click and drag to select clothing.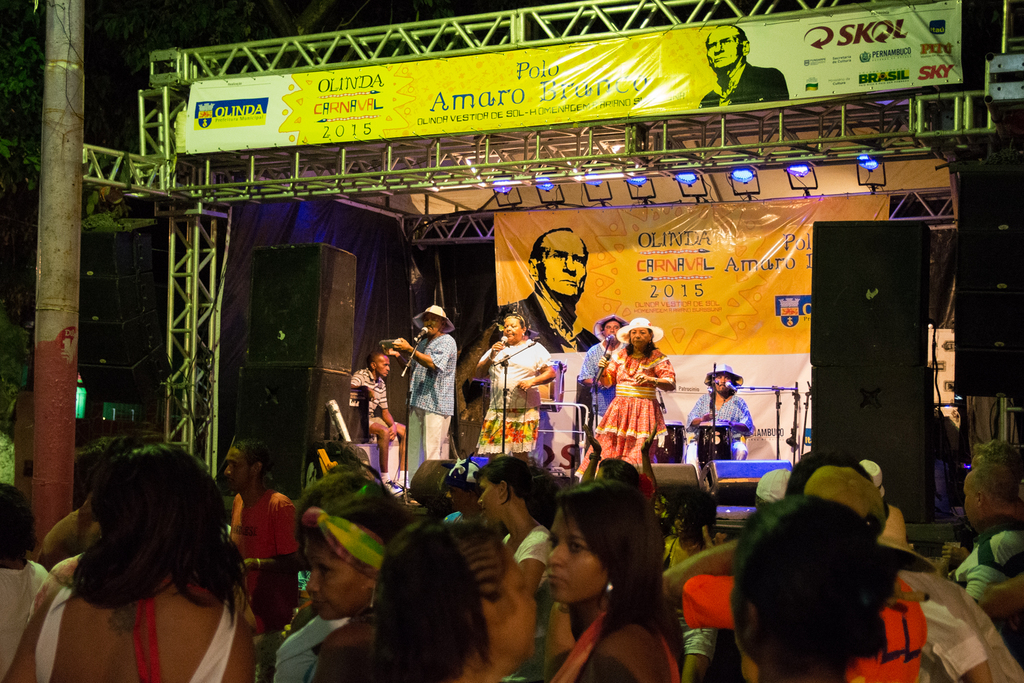
Selection: x1=940 y1=511 x2=1023 y2=608.
